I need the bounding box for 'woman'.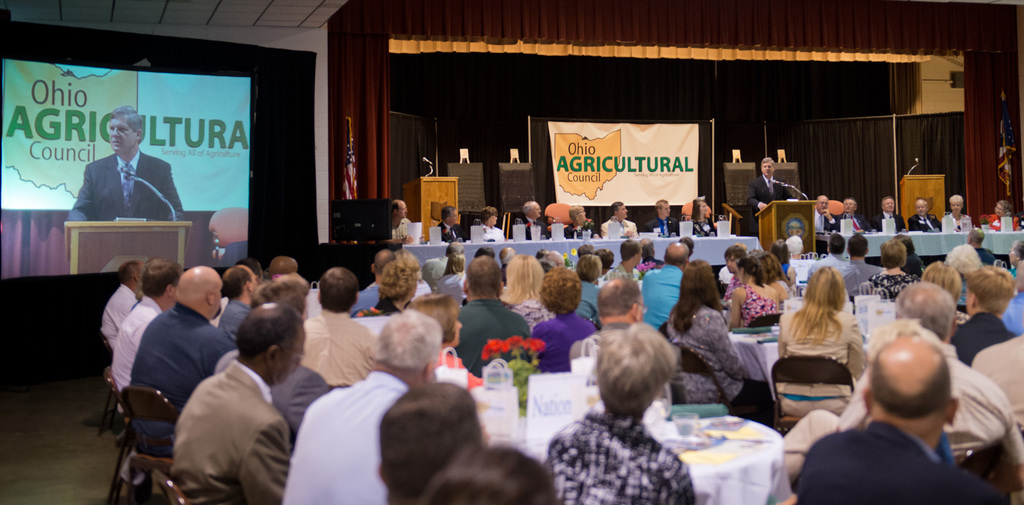
Here it is: (988, 202, 1016, 229).
